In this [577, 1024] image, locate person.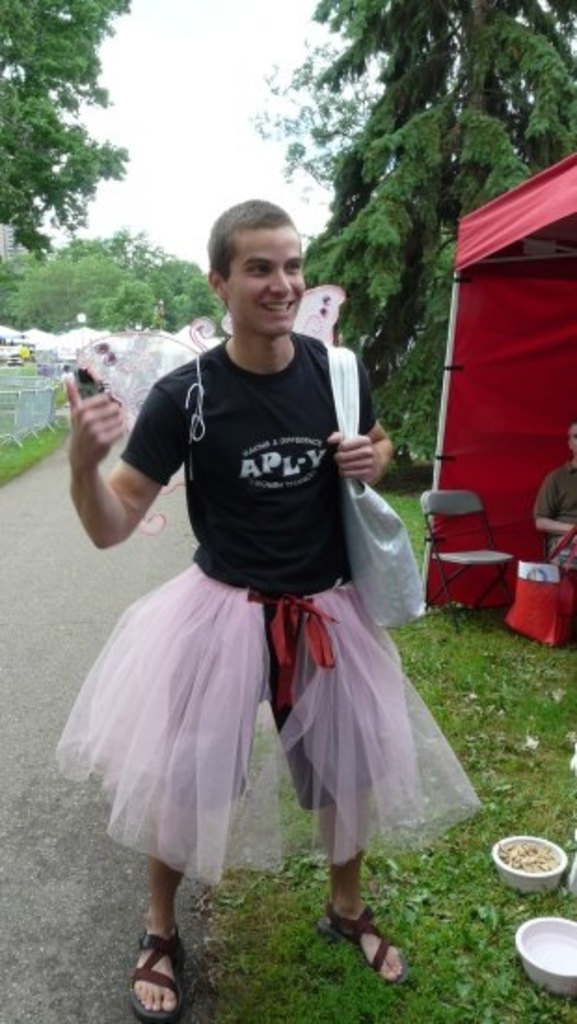
Bounding box: region(60, 359, 82, 402).
